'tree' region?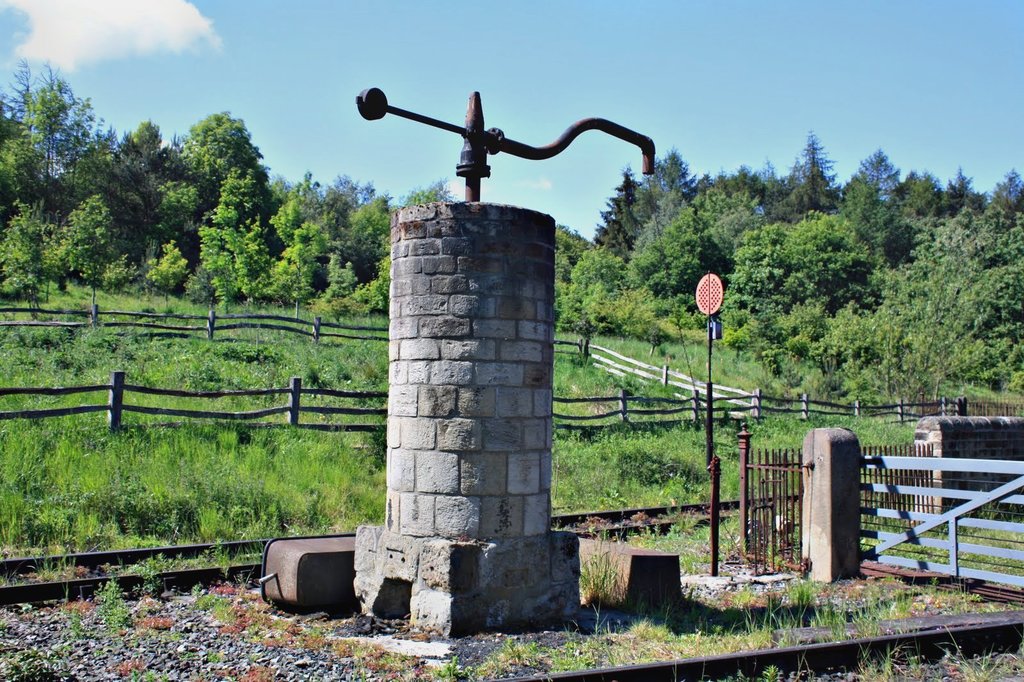
[left=0, top=130, right=49, bottom=200]
